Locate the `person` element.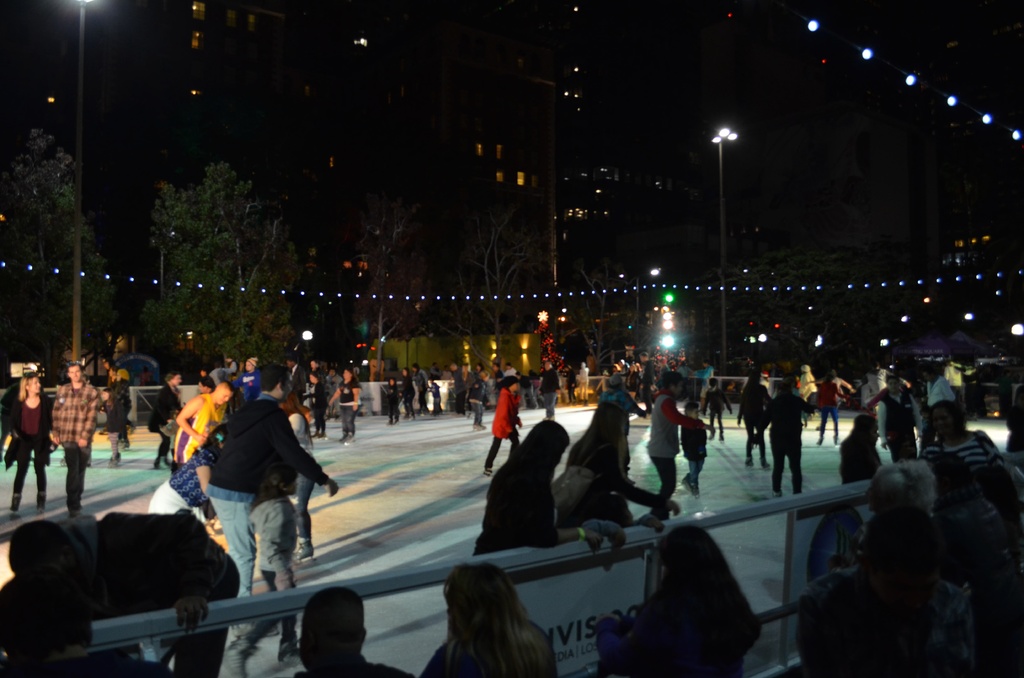
Element bbox: region(154, 428, 234, 517).
